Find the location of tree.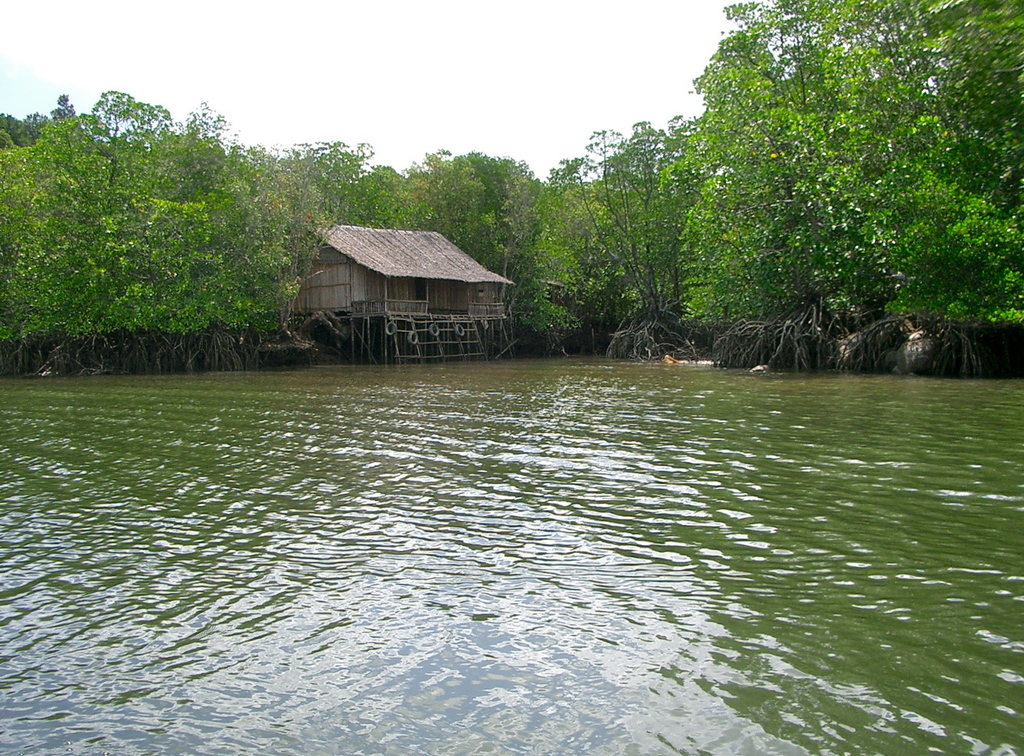
Location: x1=425, y1=142, x2=490, y2=252.
